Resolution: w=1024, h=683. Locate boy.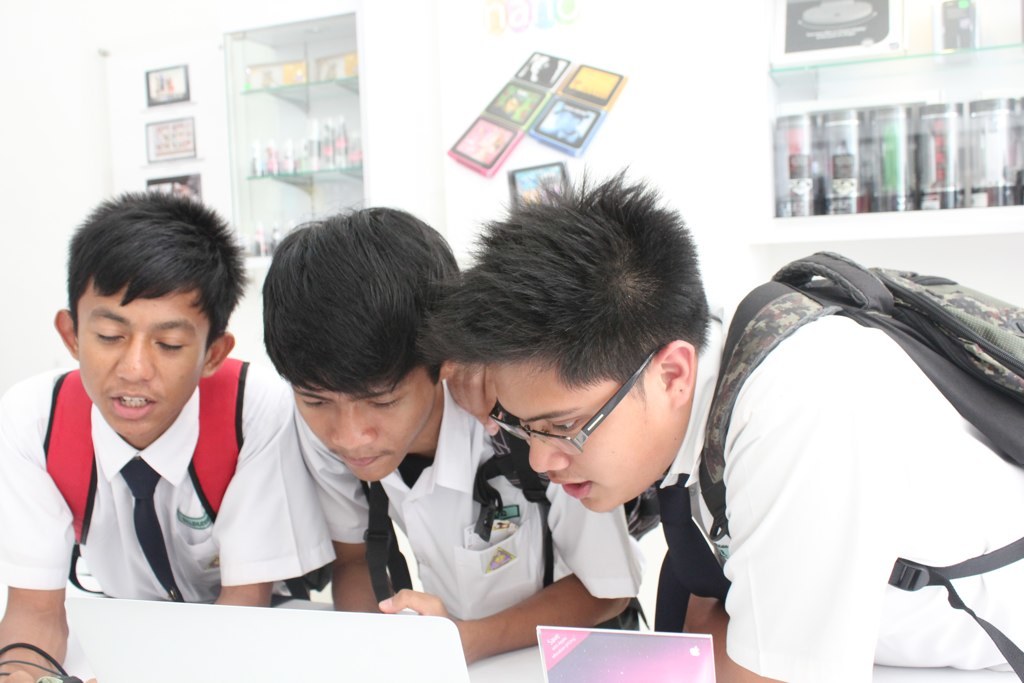
crop(424, 166, 1023, 682).
